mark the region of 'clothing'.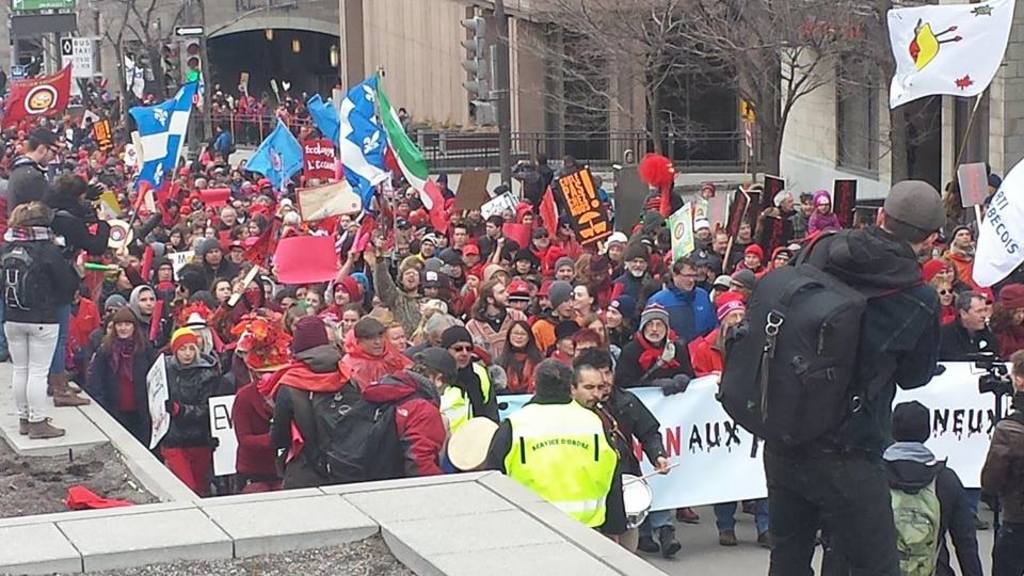
Region: (left=144, top=354, right=228, bottom=487).
